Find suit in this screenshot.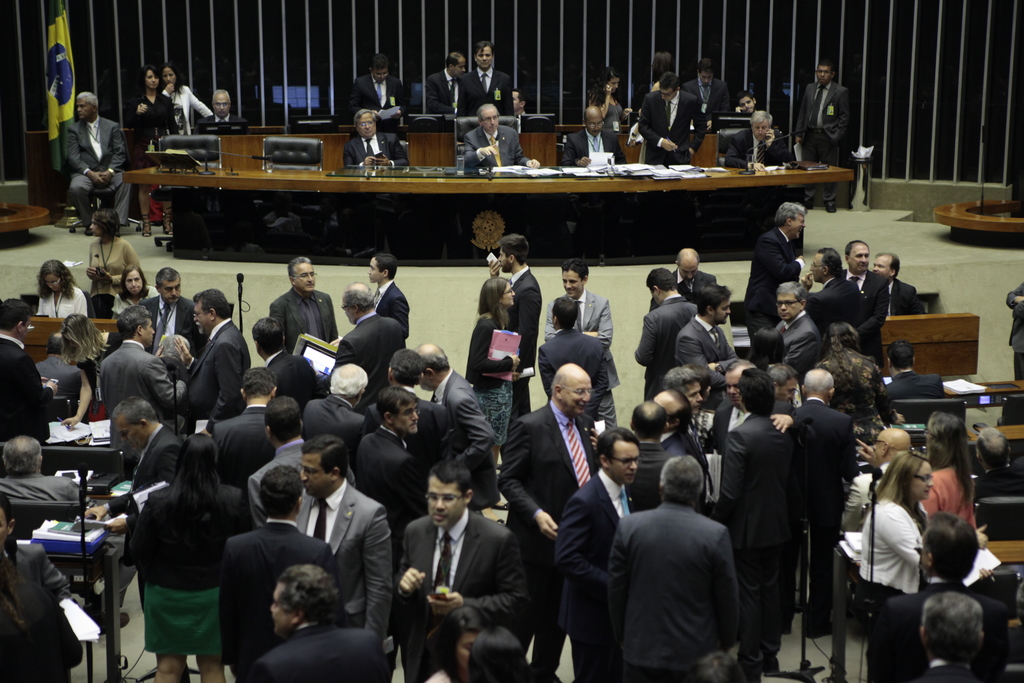
The bounding box for suit is select_region(721, 129, 794, 169).
